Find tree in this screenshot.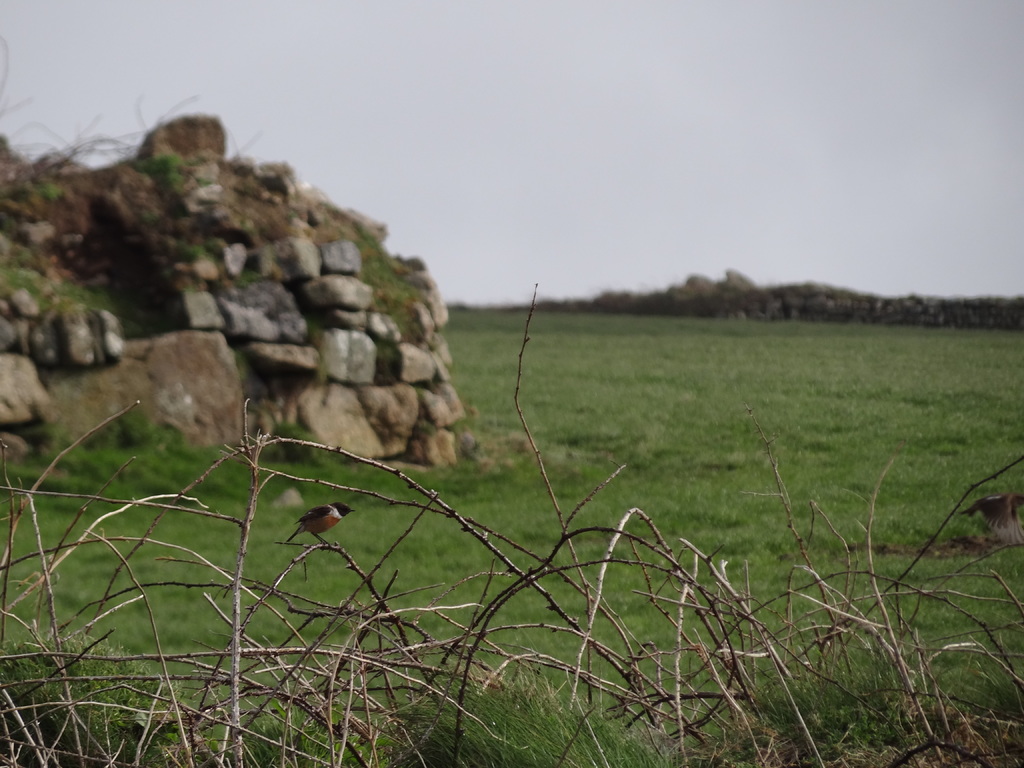
The bounding box for tree is 758:276:852:298.
